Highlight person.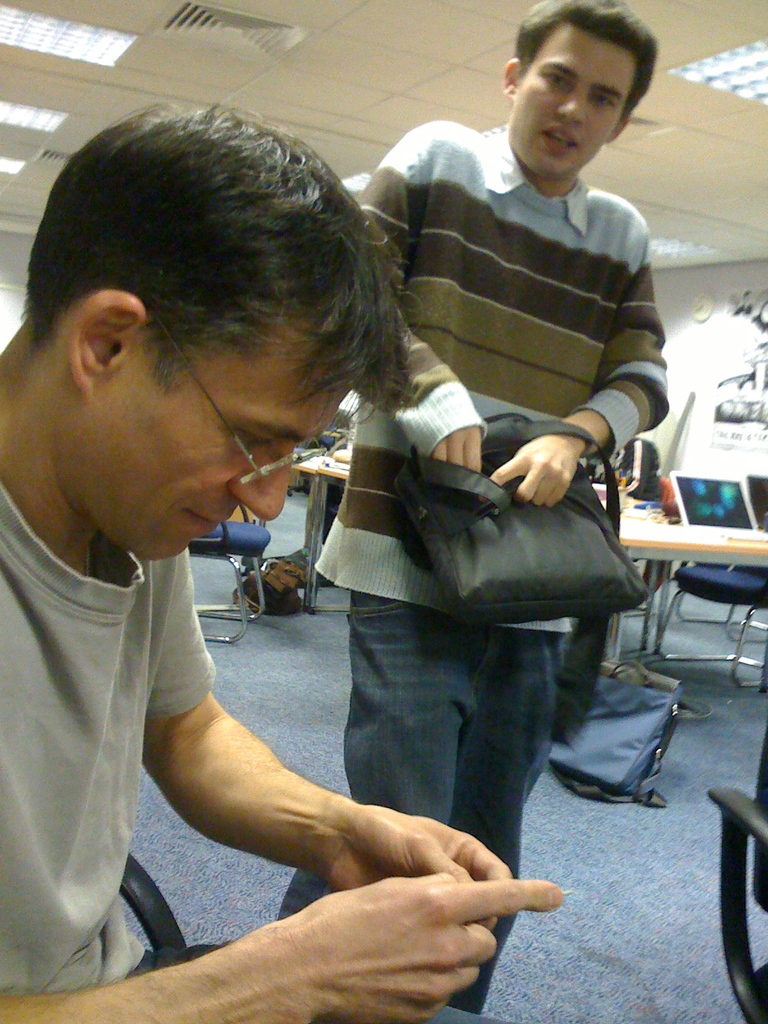
Highlighted region: (264,0,666,1007).
